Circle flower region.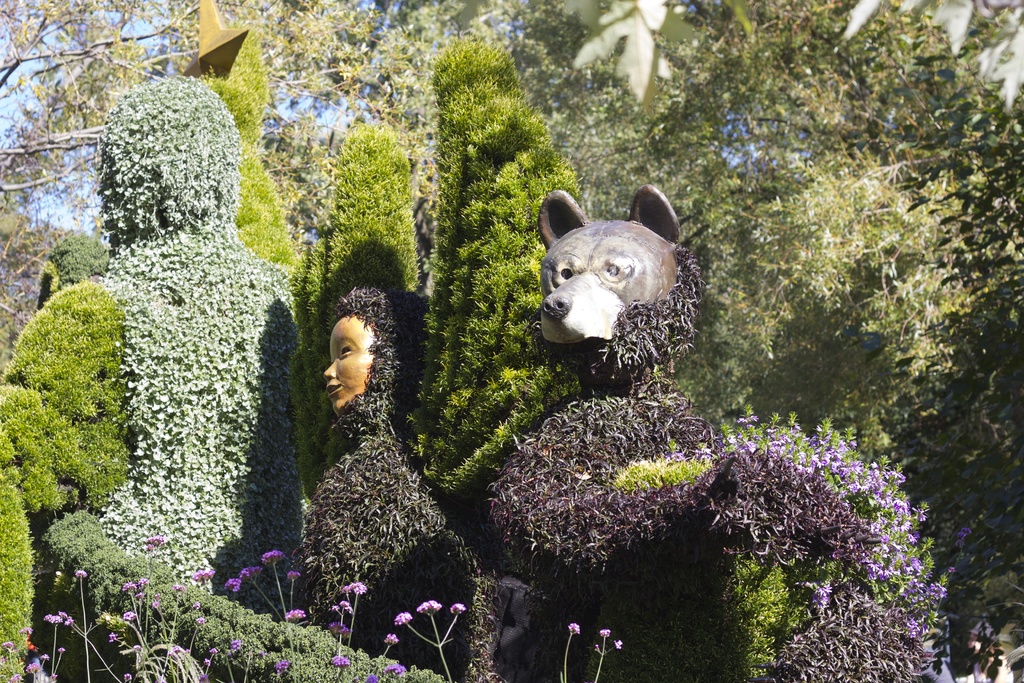
Region: [207, 641, 261, 667].
